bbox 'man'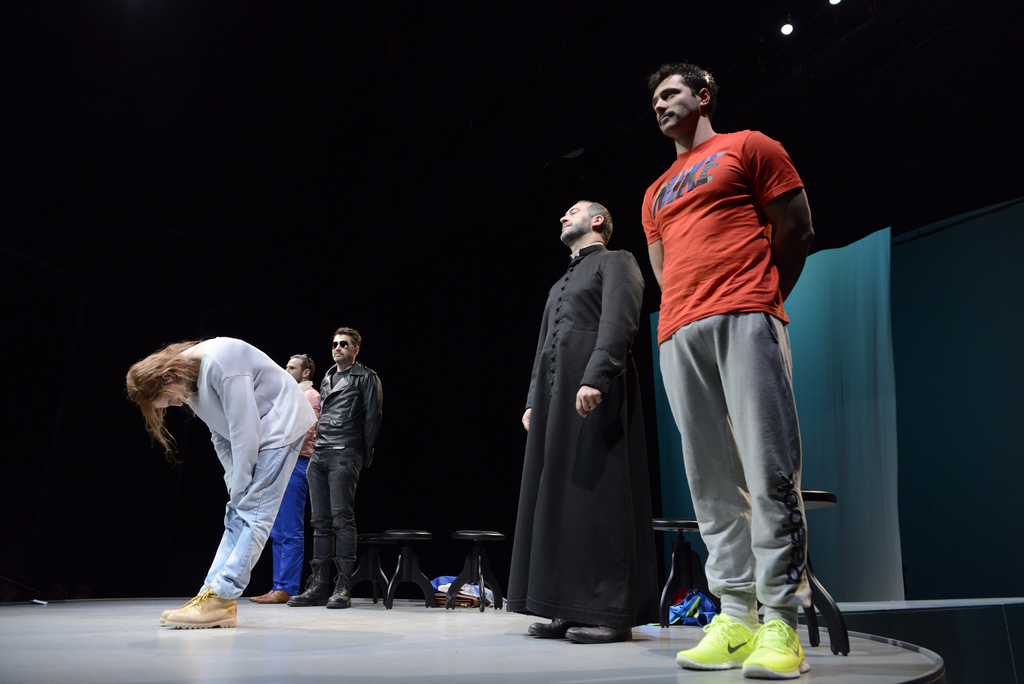
box(316, 320, 387, 609)
